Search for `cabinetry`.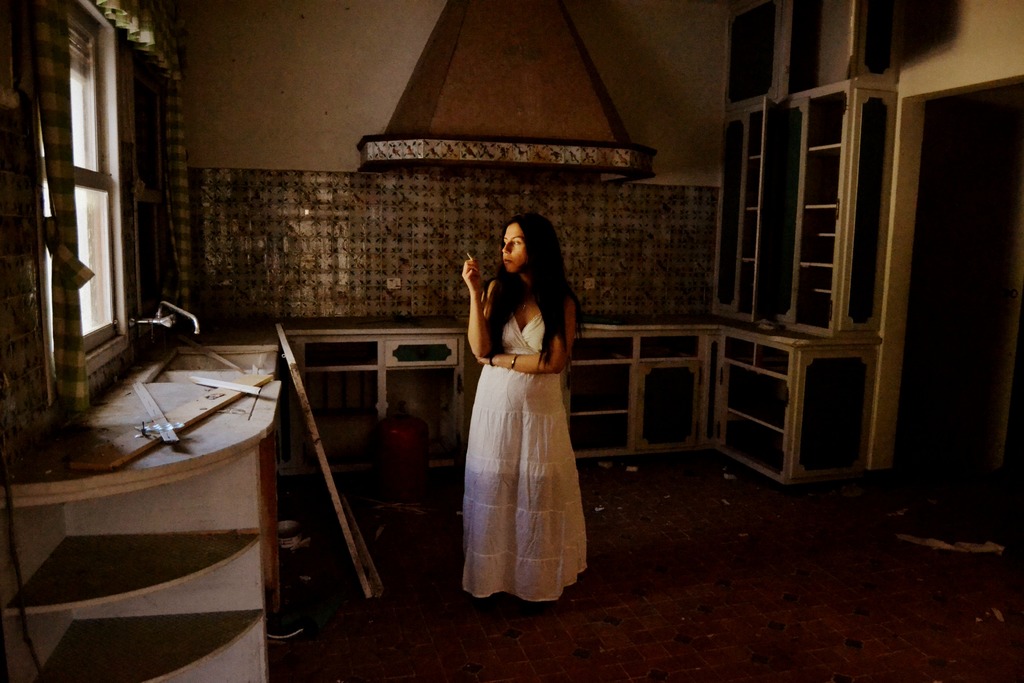
Found at bbox(558, 363, 633, 416).
